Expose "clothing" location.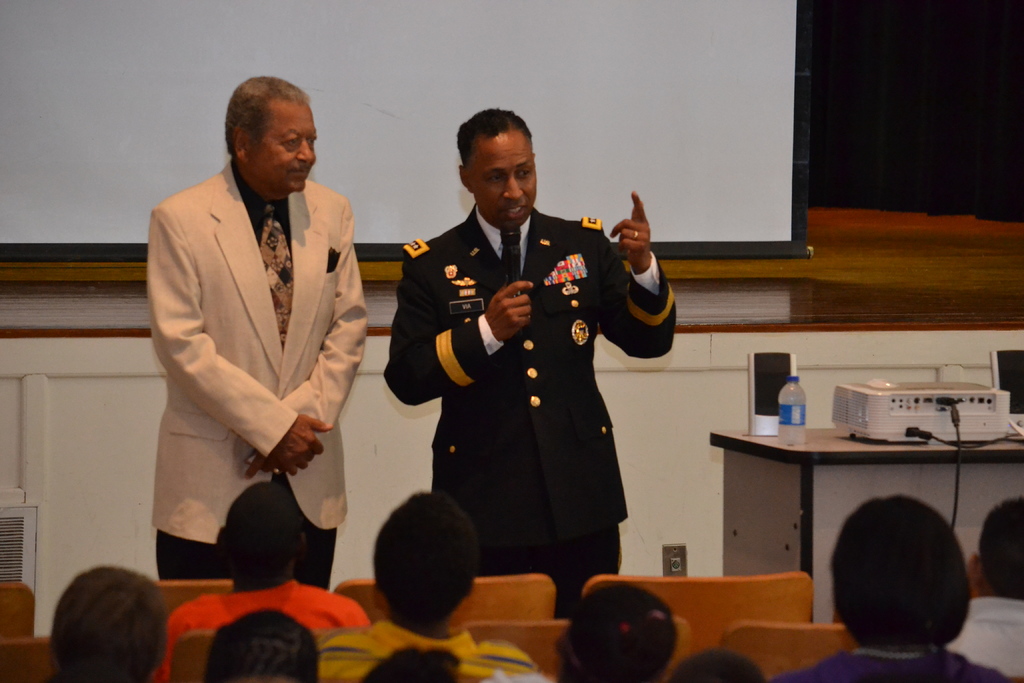
Exposed at locate(941, 591, 1023, 682).
